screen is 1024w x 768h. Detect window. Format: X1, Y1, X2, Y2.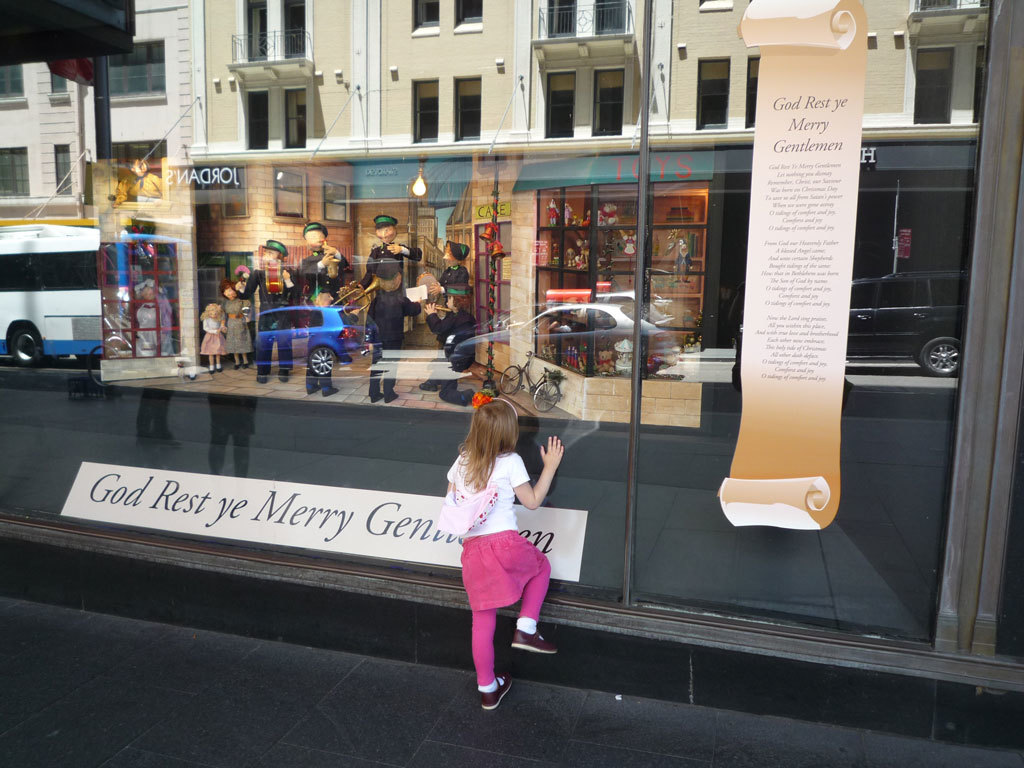
449, 68, 484, 147.
